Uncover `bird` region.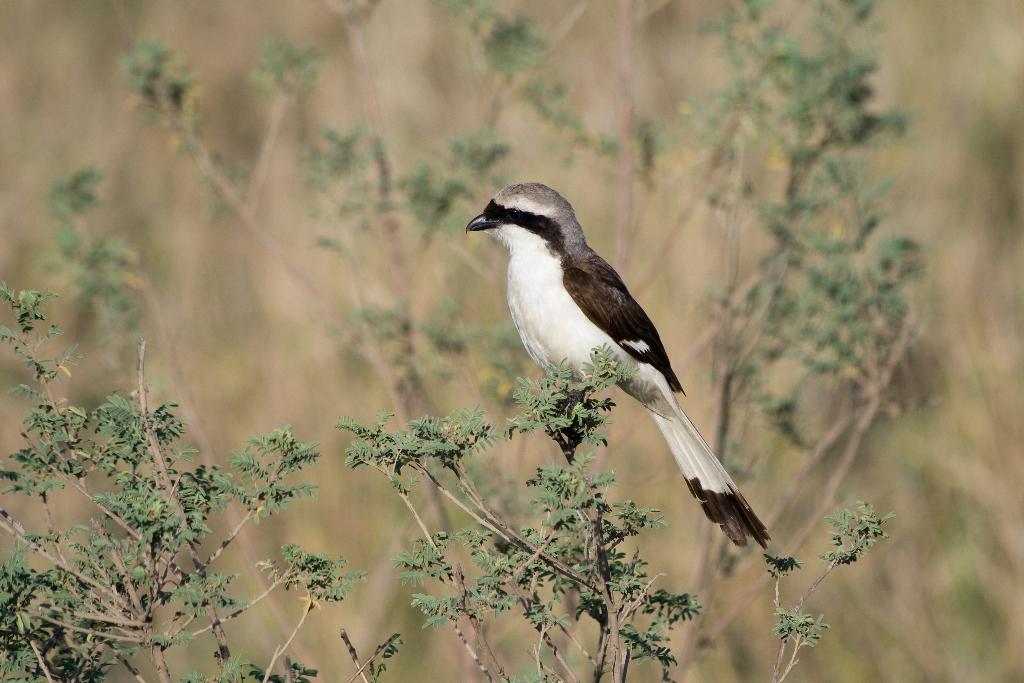
Uncovered: BBox(462, 177, 779, 568).
